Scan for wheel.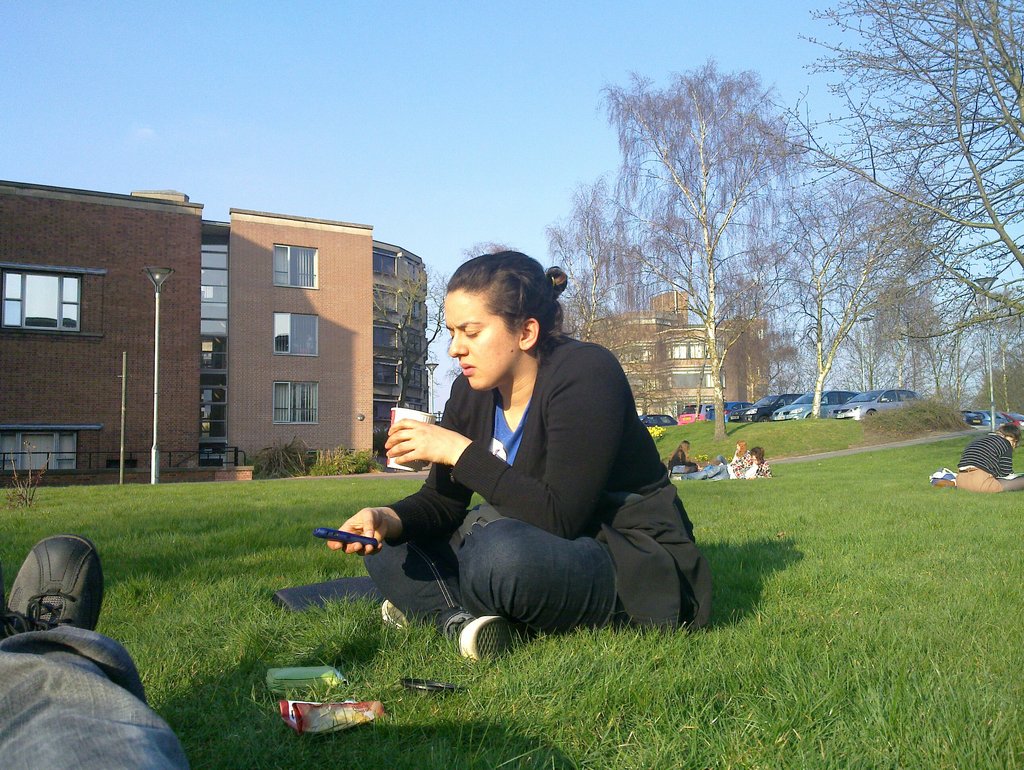
Scan result: box(760, 414, 770, 422).
